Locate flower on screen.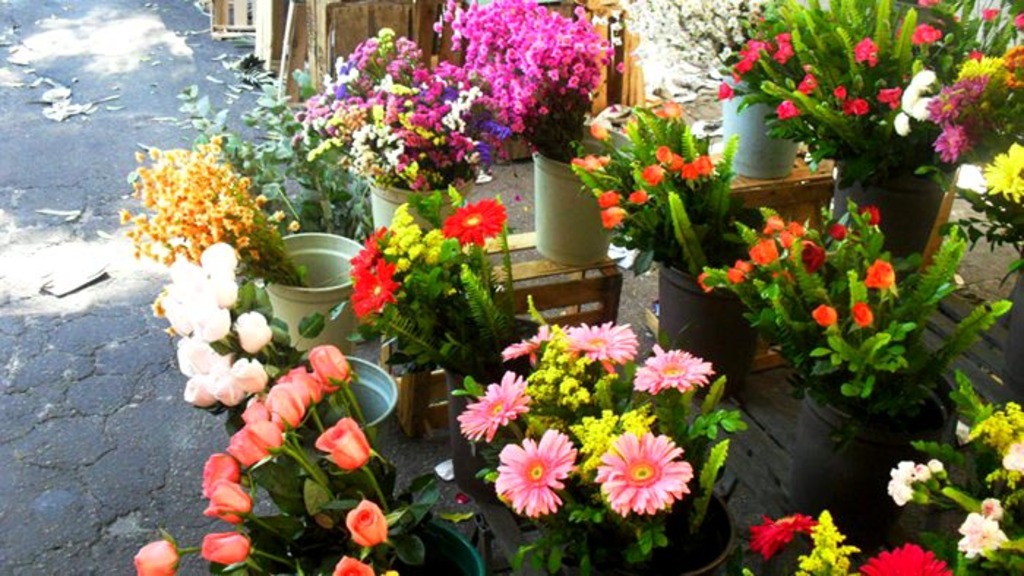
On screen at region(882, 461, 930, 516).
